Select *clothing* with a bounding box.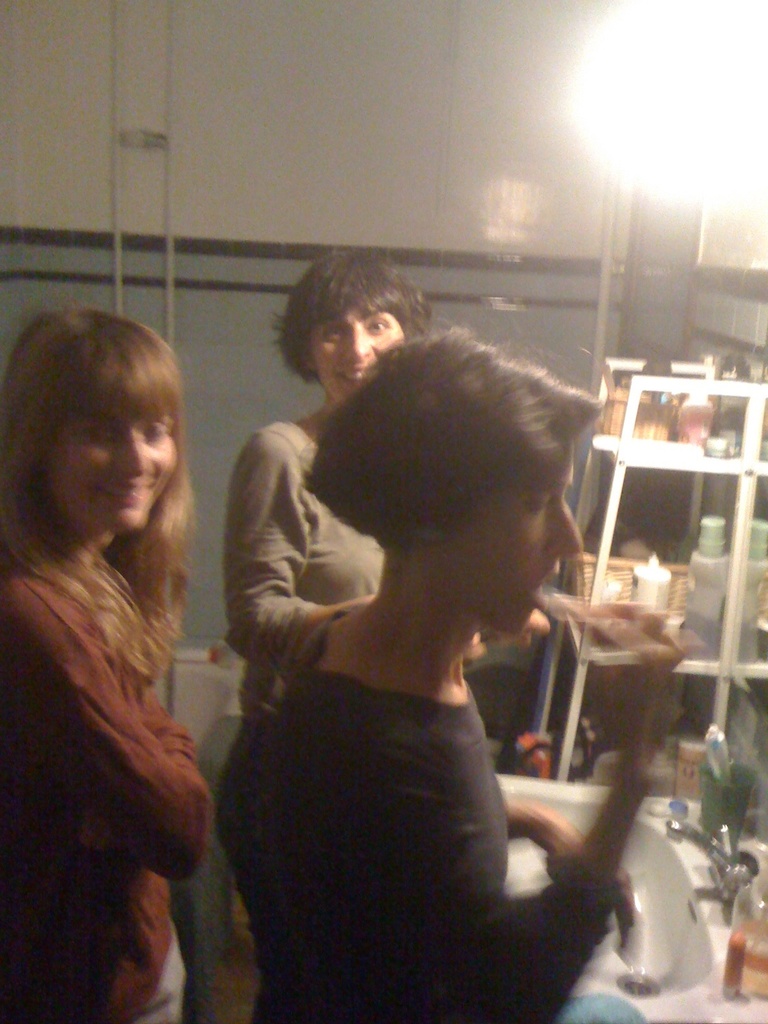
223, 417, 393, 1020.
